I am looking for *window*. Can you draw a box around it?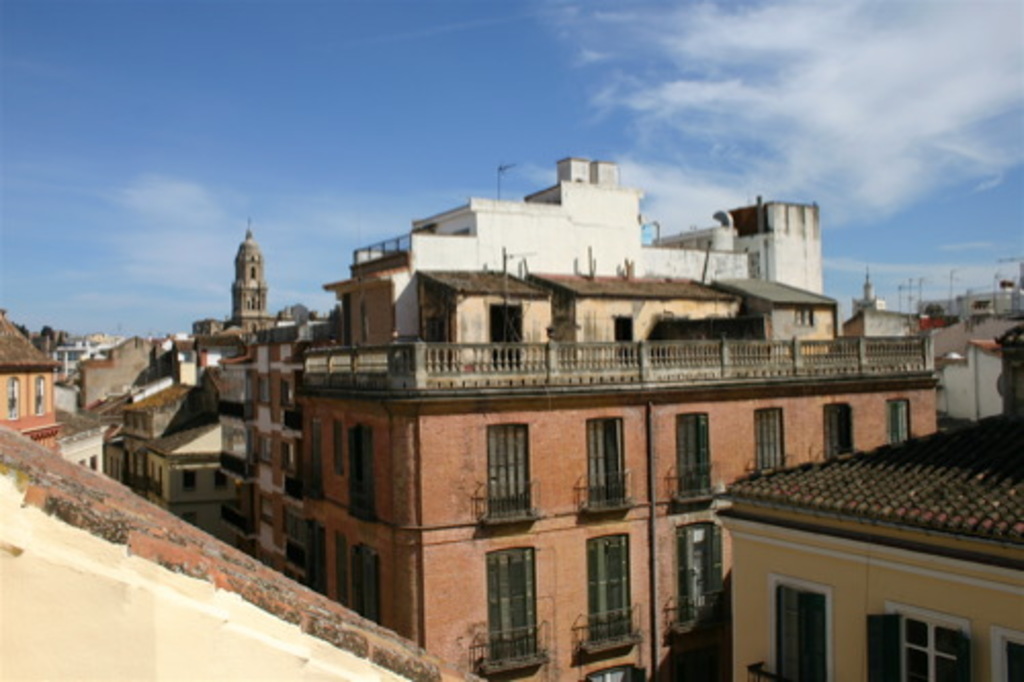
Sure, the bounding box is x1=756, y1=414, x2=784, y2=479.
